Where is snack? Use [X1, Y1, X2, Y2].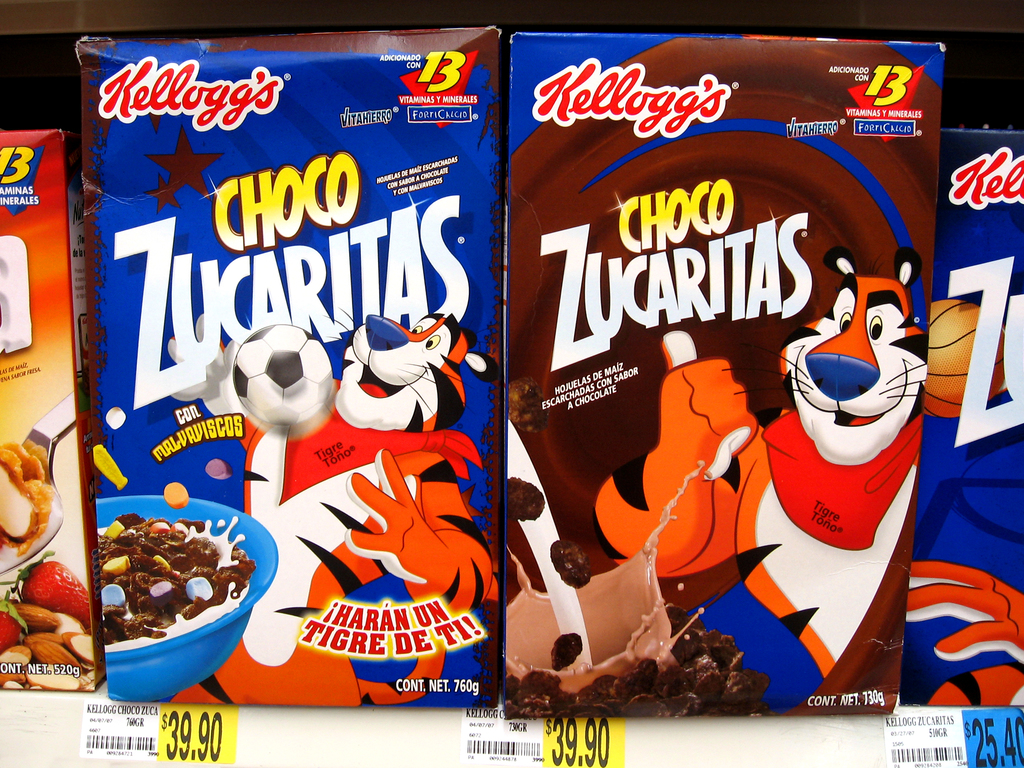
[505, 379, 546, 435].
